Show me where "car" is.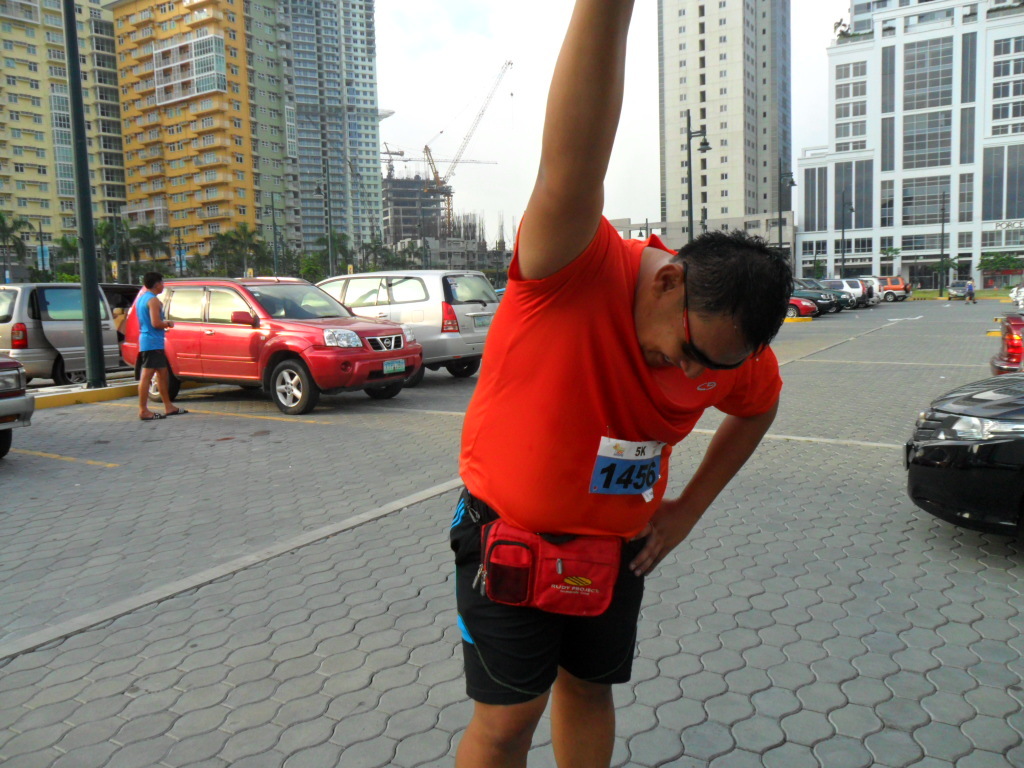
"car" is at BBox(0, 277, 133, 386).
